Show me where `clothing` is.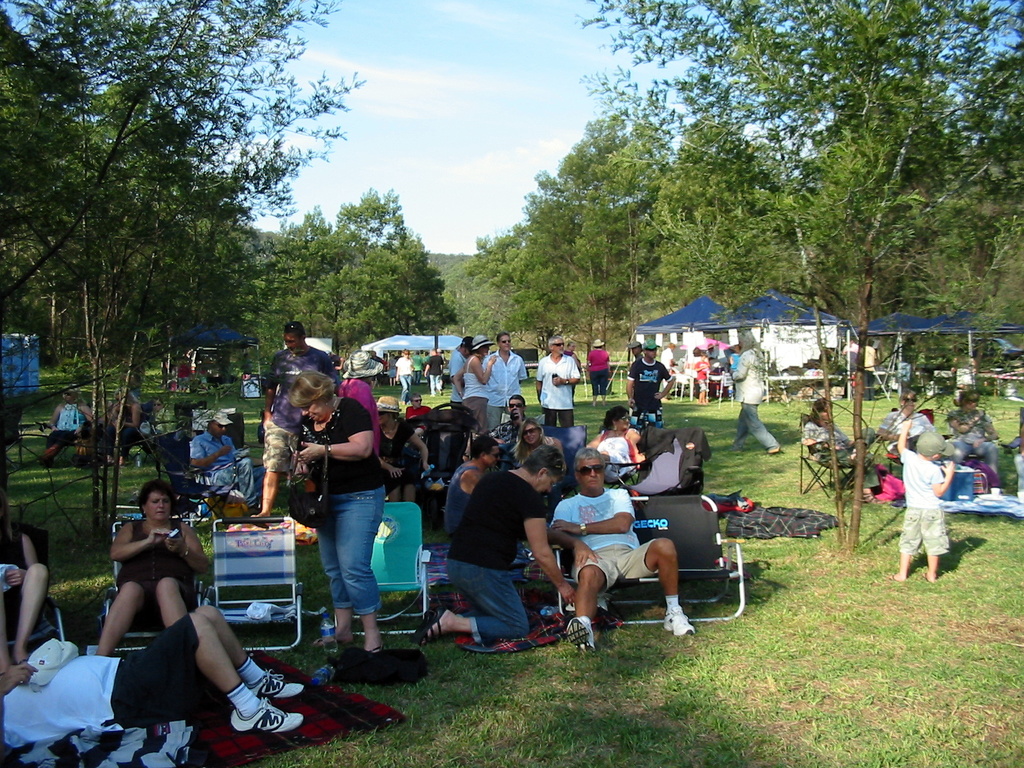
`clothing` is at (593, 349, 611, 401).
